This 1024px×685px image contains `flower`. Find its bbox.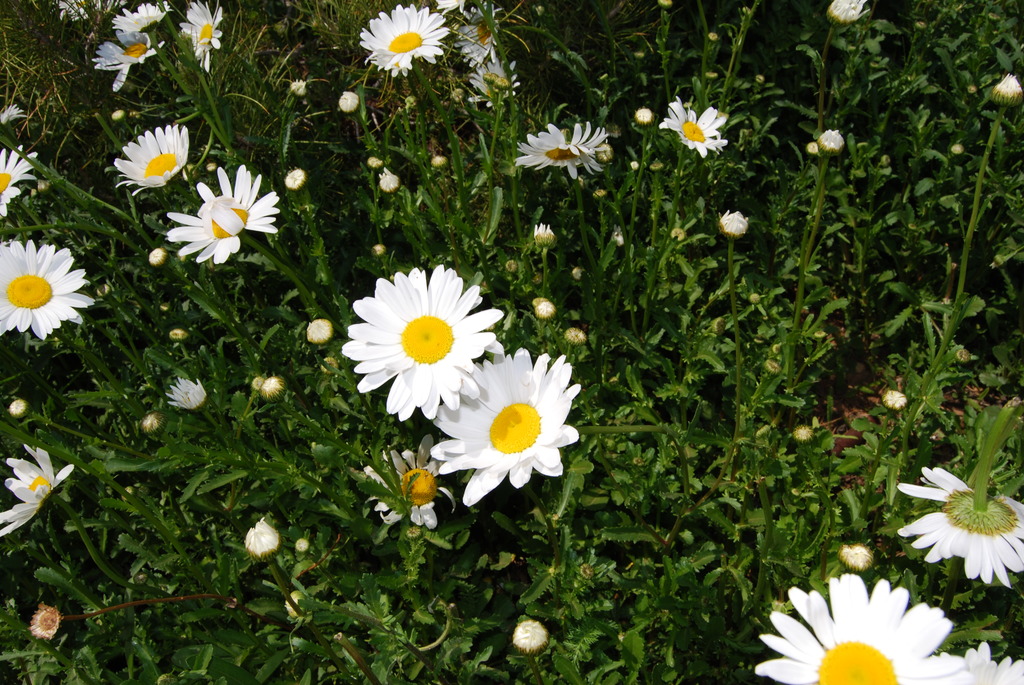
x1=24, y1=603, x2=61, y2=642.
